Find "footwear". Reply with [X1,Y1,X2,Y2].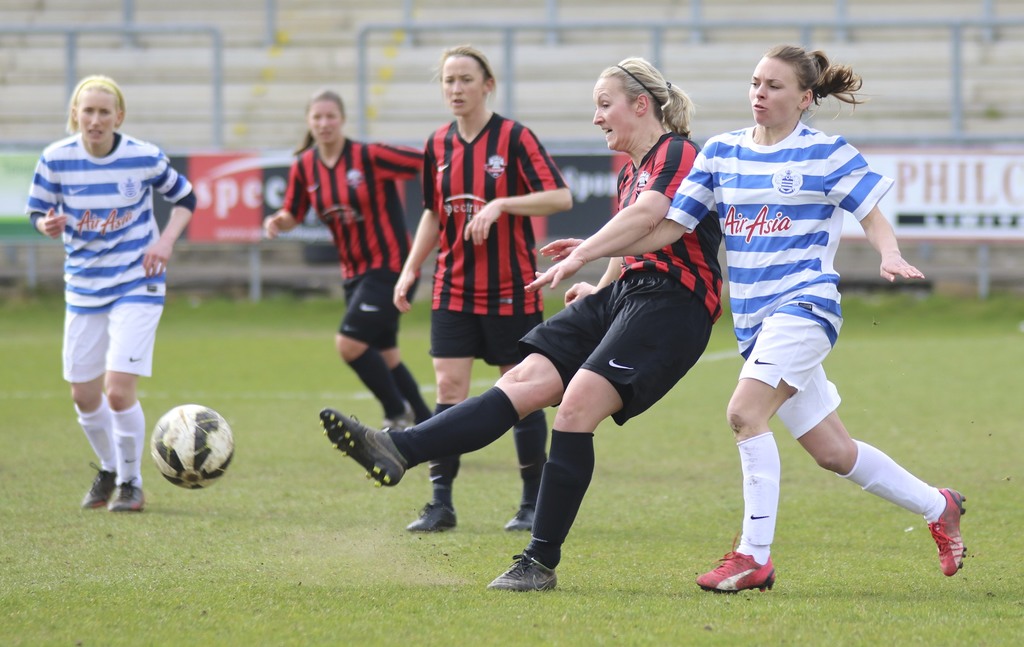
[325,407,409,486].
